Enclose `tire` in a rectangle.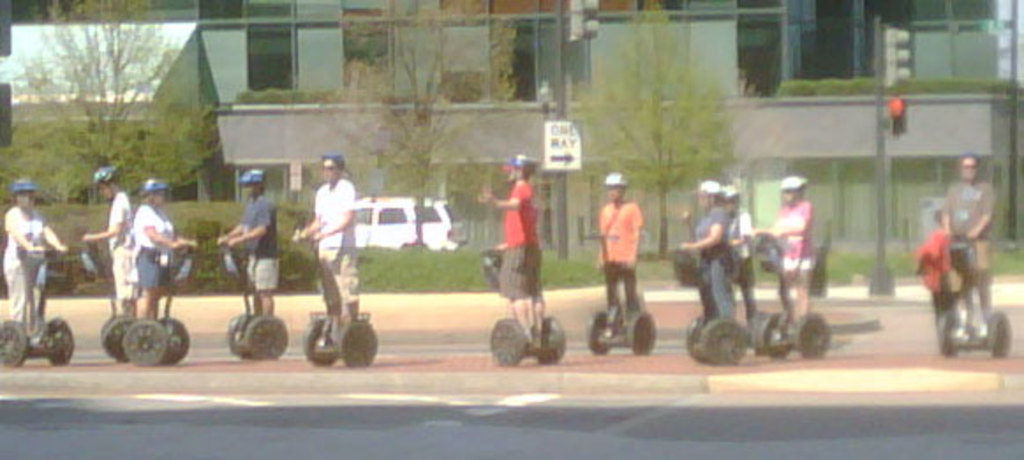
(left=943, top=321, right=961, bottom=356).
